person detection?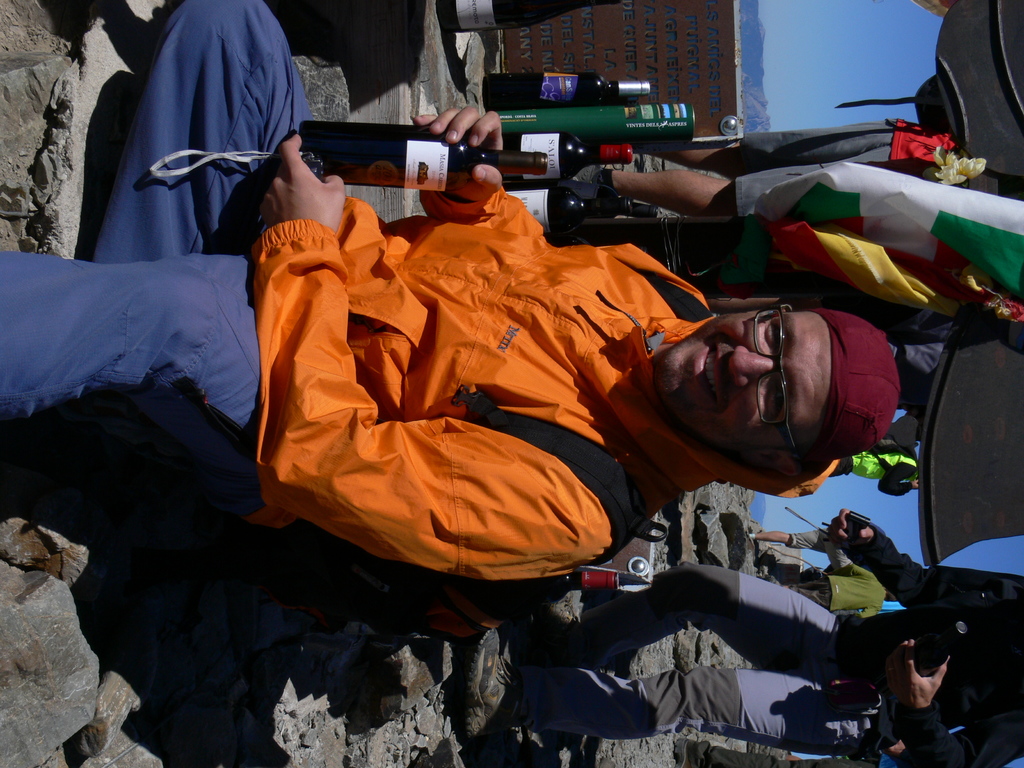
<region>0, 113, 908, 581</region>
